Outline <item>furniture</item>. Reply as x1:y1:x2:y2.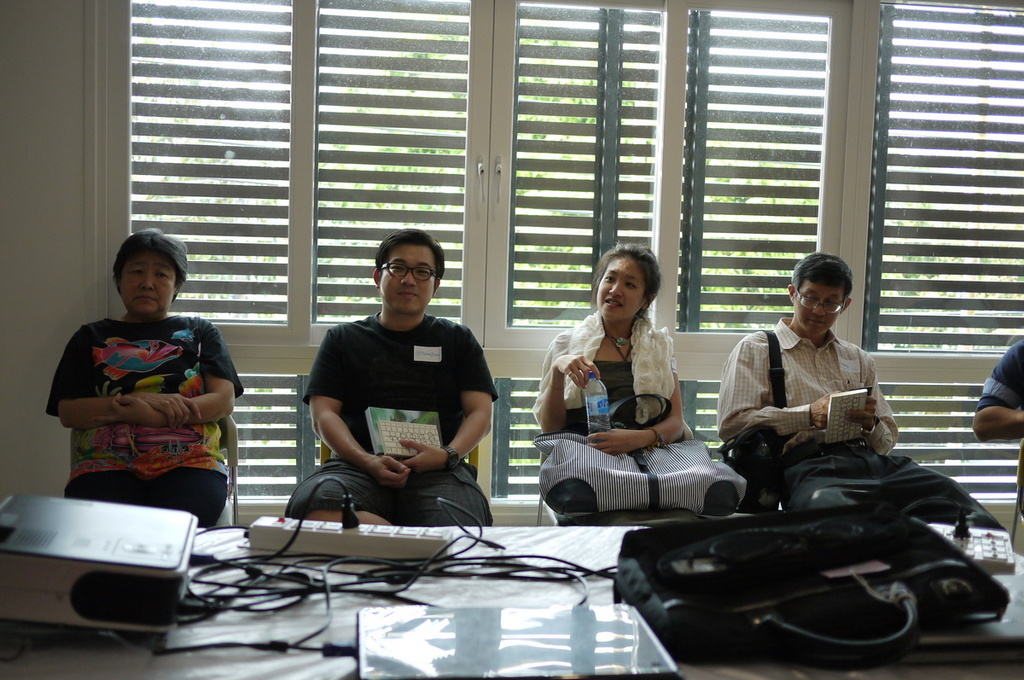
220:413:240:525.
